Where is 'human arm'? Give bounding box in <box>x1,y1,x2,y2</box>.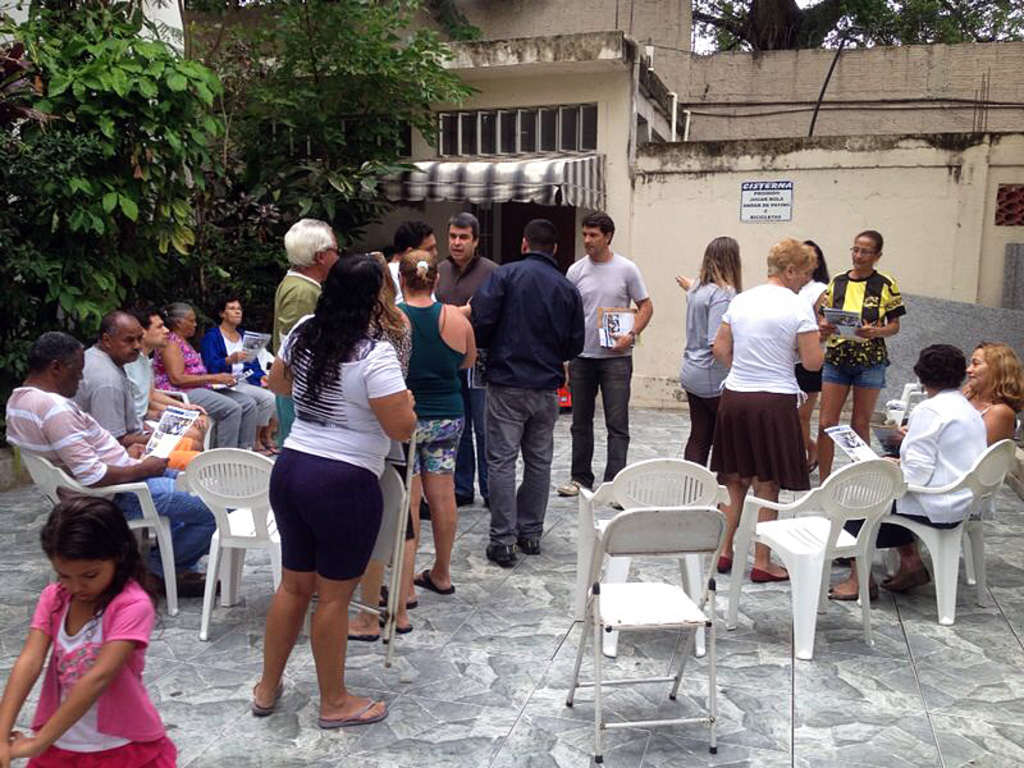
<box>794,307,826,372</box>.
